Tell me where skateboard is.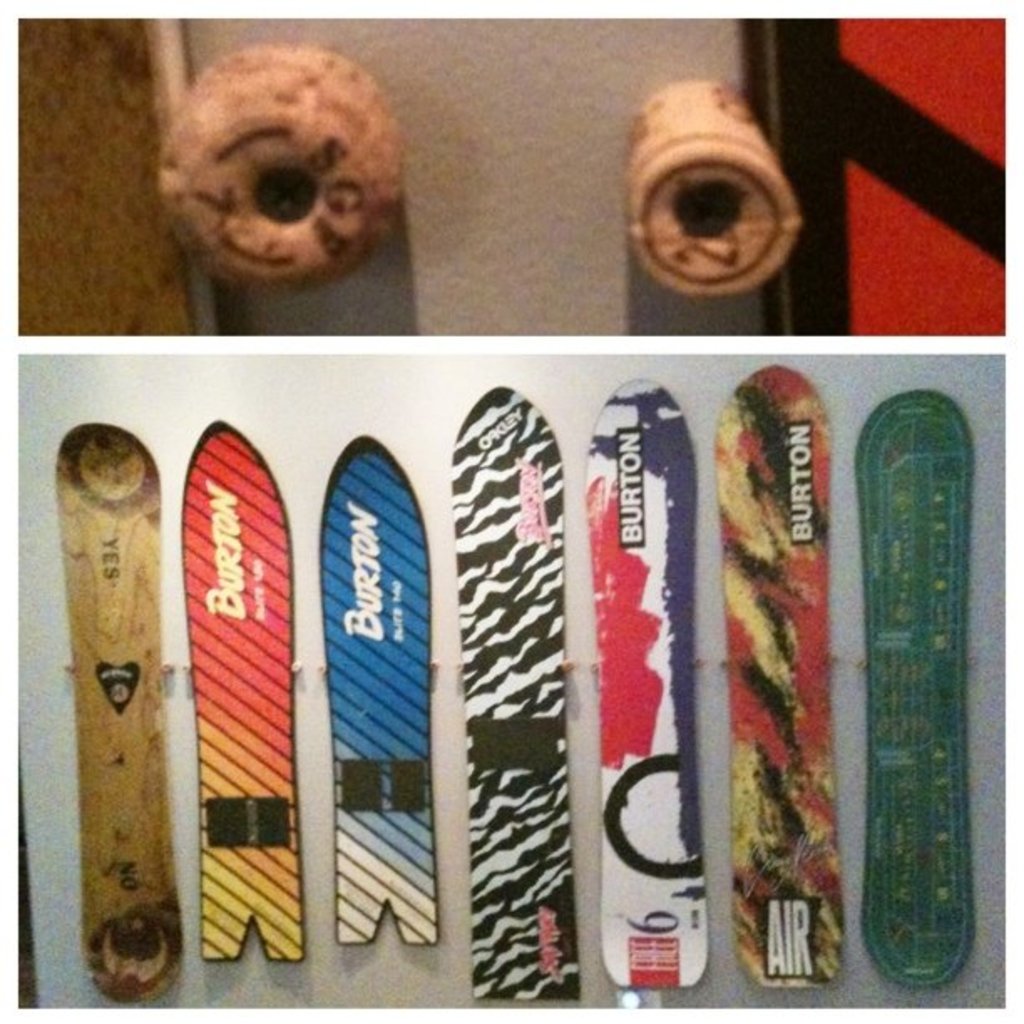
skateboard is at [323,423,435,957].
